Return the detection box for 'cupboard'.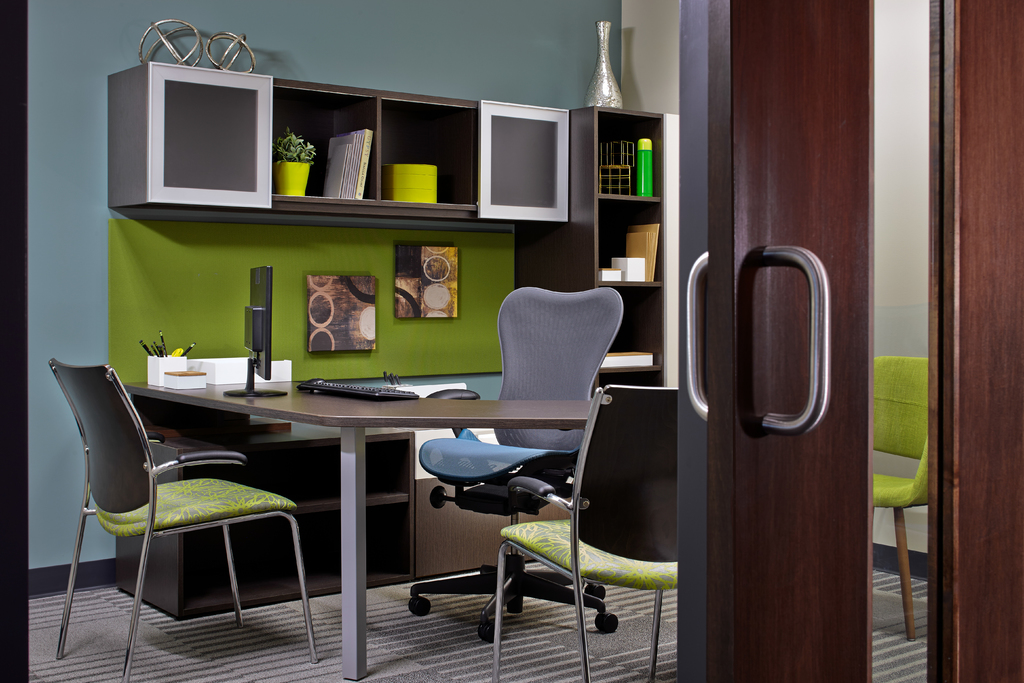
Rect(98, 76, 568, 226).
